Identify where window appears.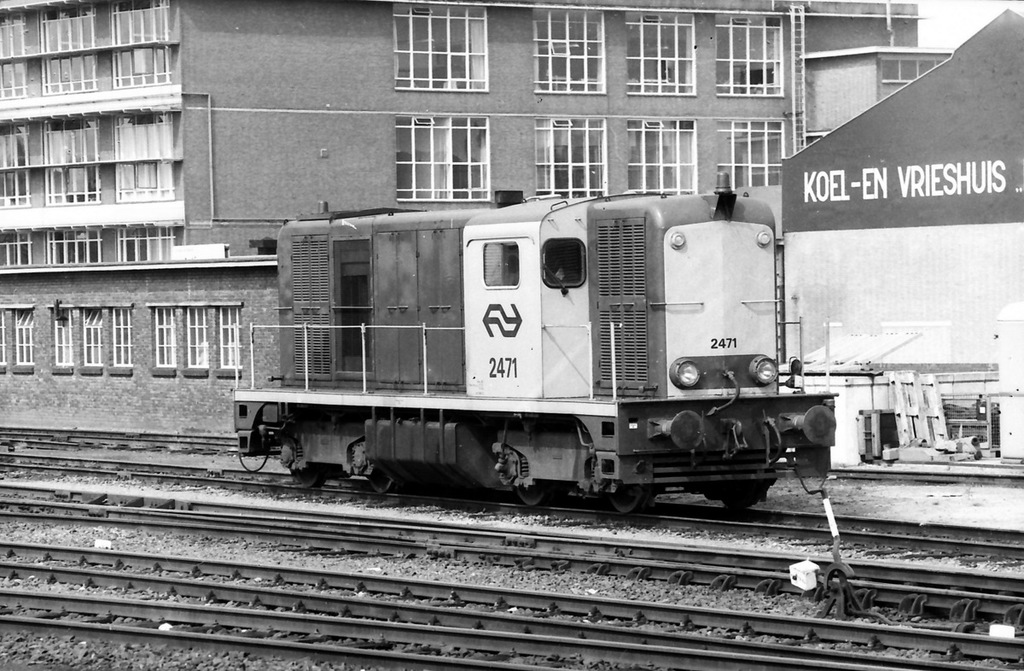
Appears at left=39, top=300, right=98, bottom=372.
